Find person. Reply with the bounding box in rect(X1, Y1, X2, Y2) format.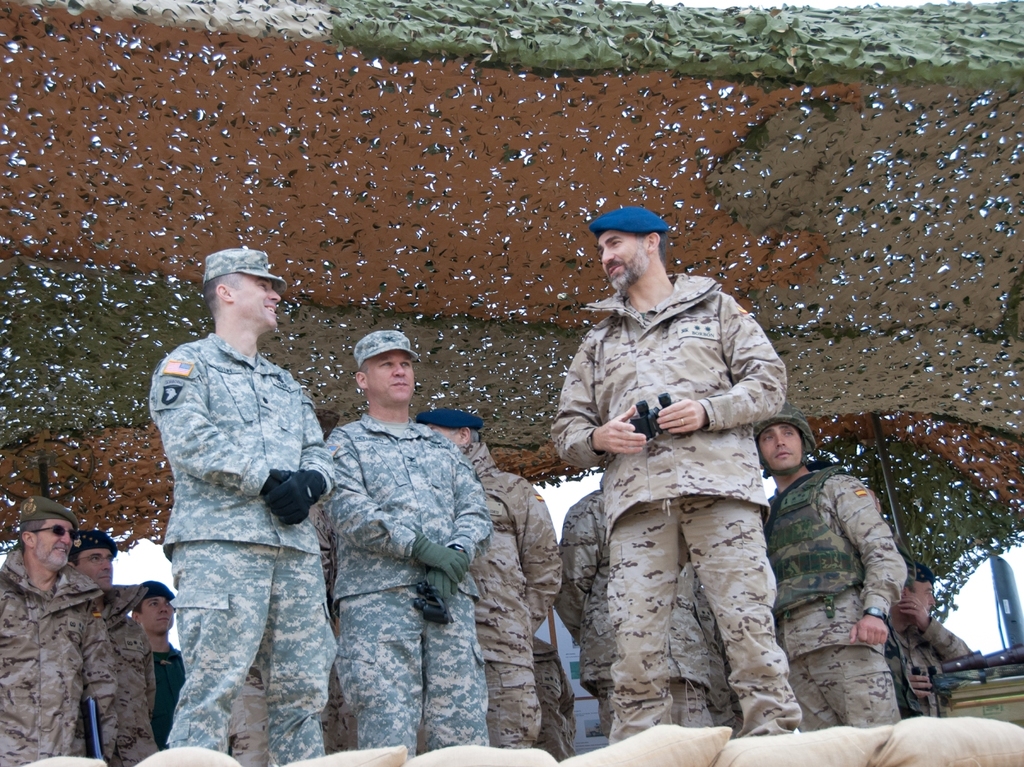
rect(409, 412, 559, 751).
